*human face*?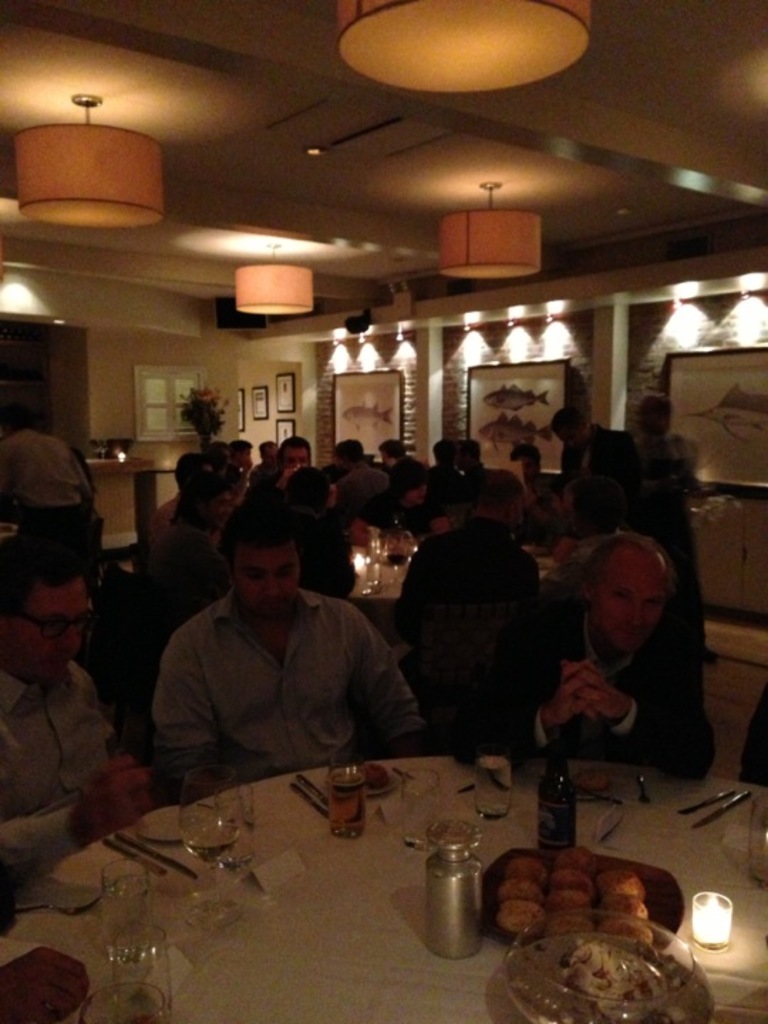
279:444:311:471
